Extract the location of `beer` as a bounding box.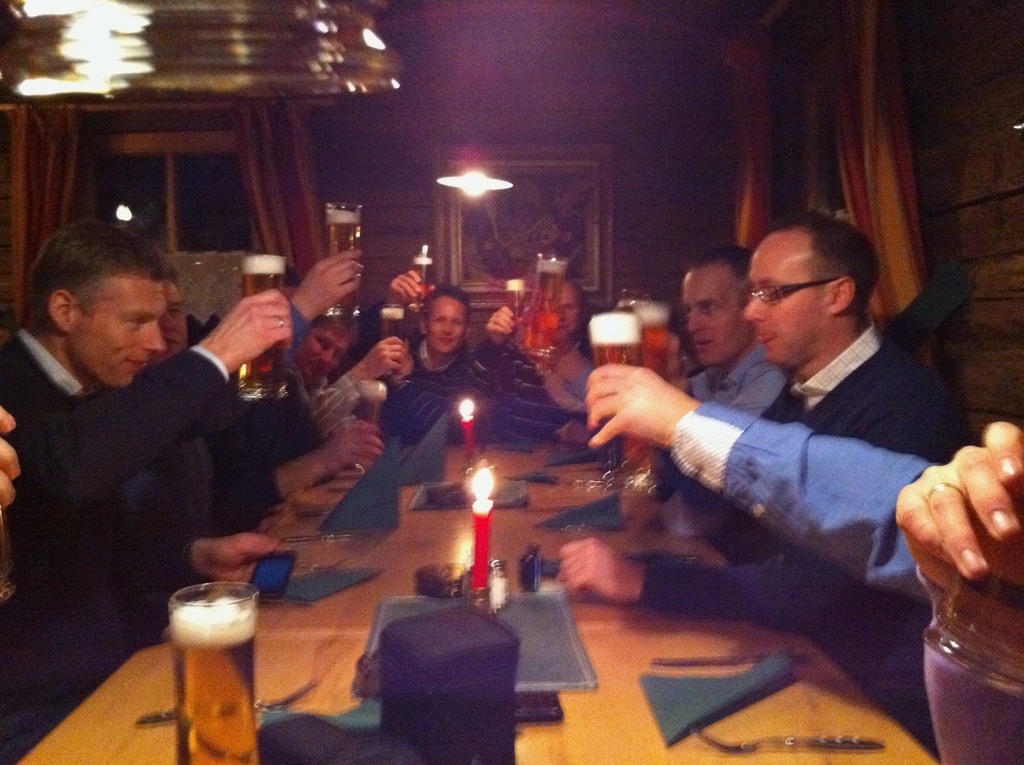
(937,480,1023,686).
